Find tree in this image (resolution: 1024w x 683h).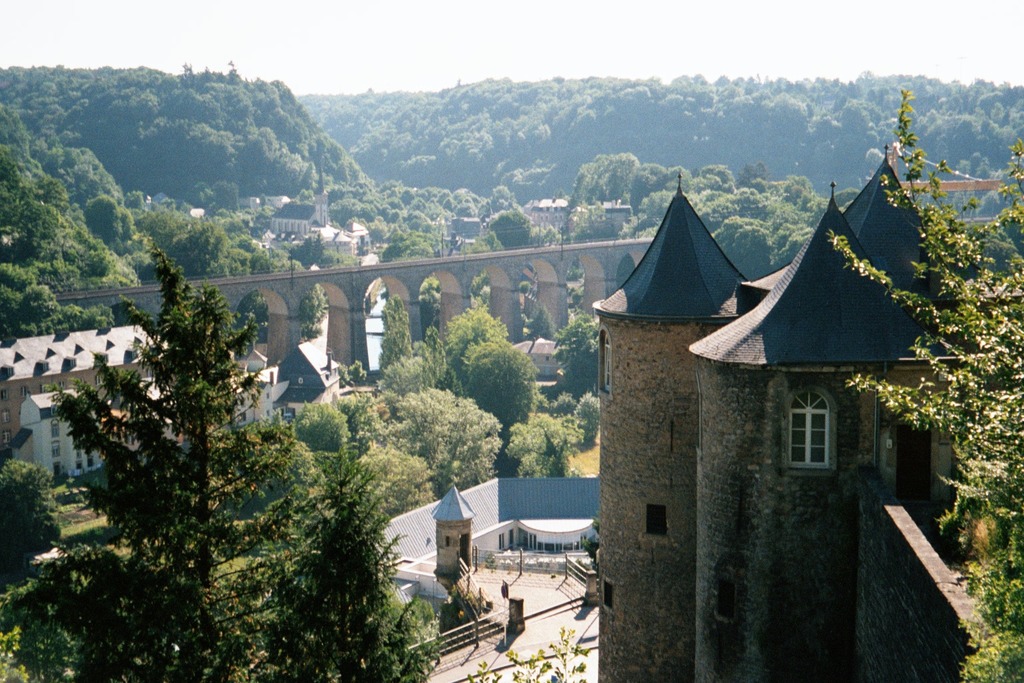
box=[71, 233, 281, 596].
